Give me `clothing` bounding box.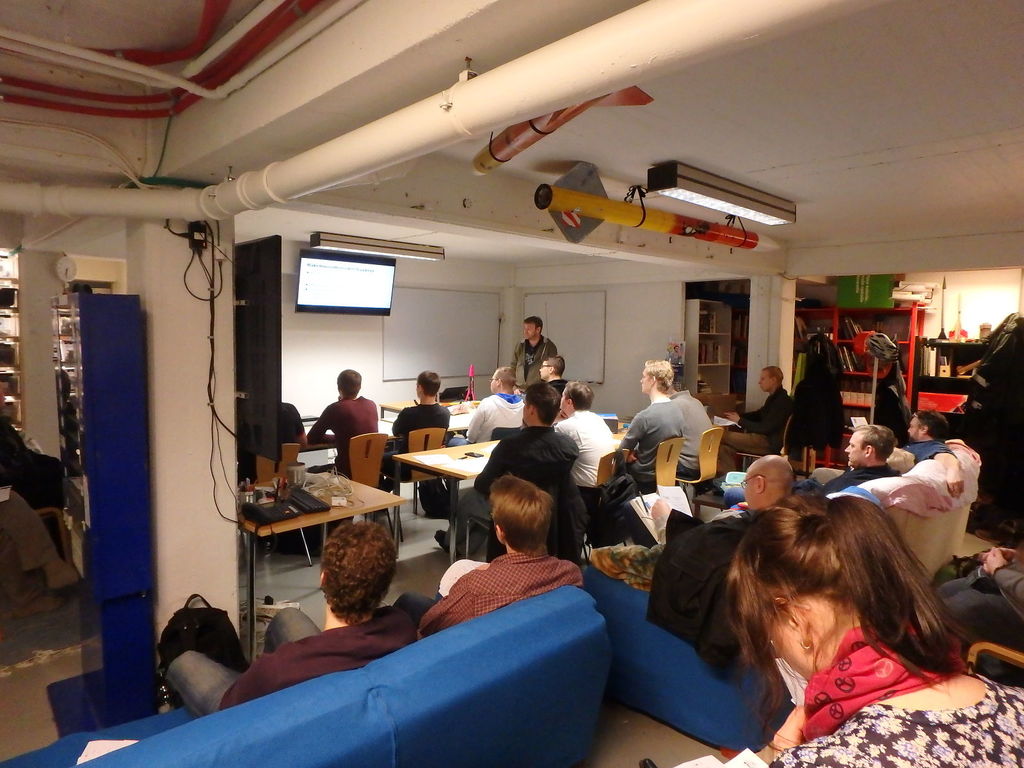
769,627,1023,767.
